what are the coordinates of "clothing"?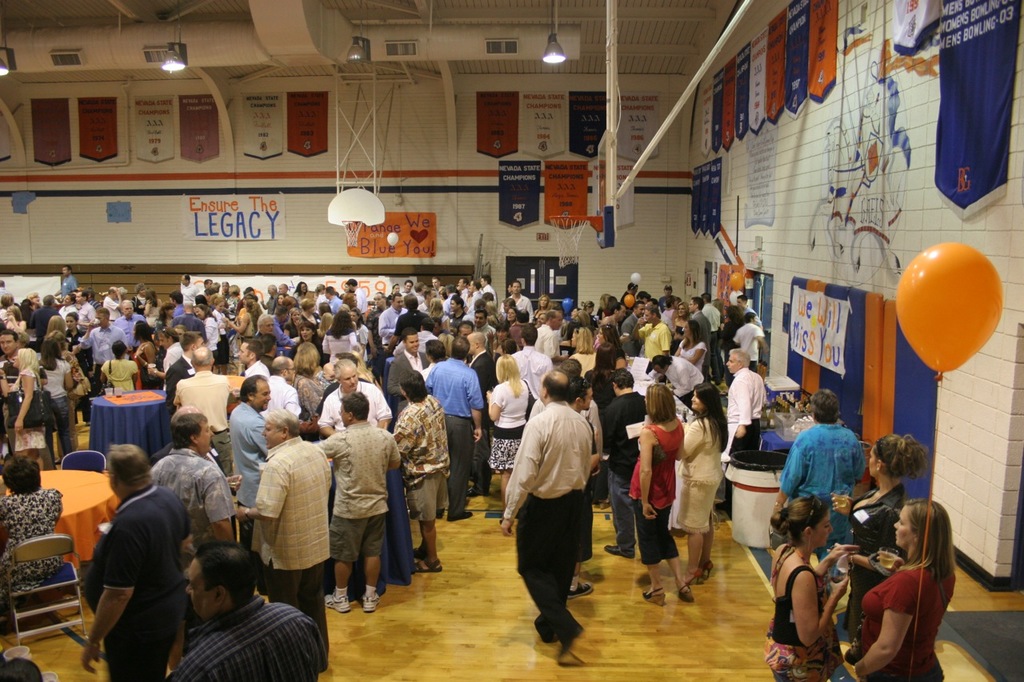
(318, 428, 395, 565).
